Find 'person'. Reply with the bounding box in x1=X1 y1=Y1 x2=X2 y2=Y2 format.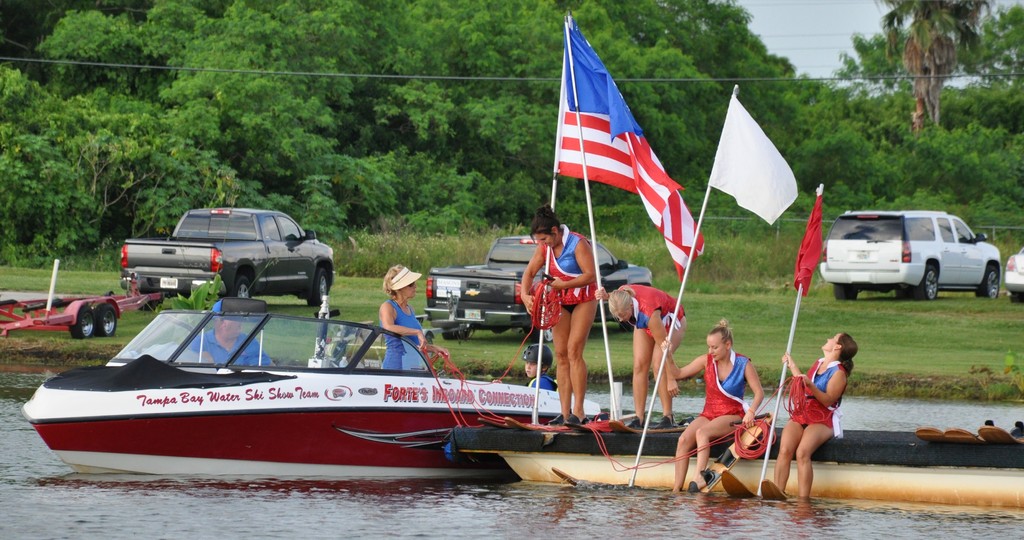
x1=376 y1=263 x2=431 y2=376.
